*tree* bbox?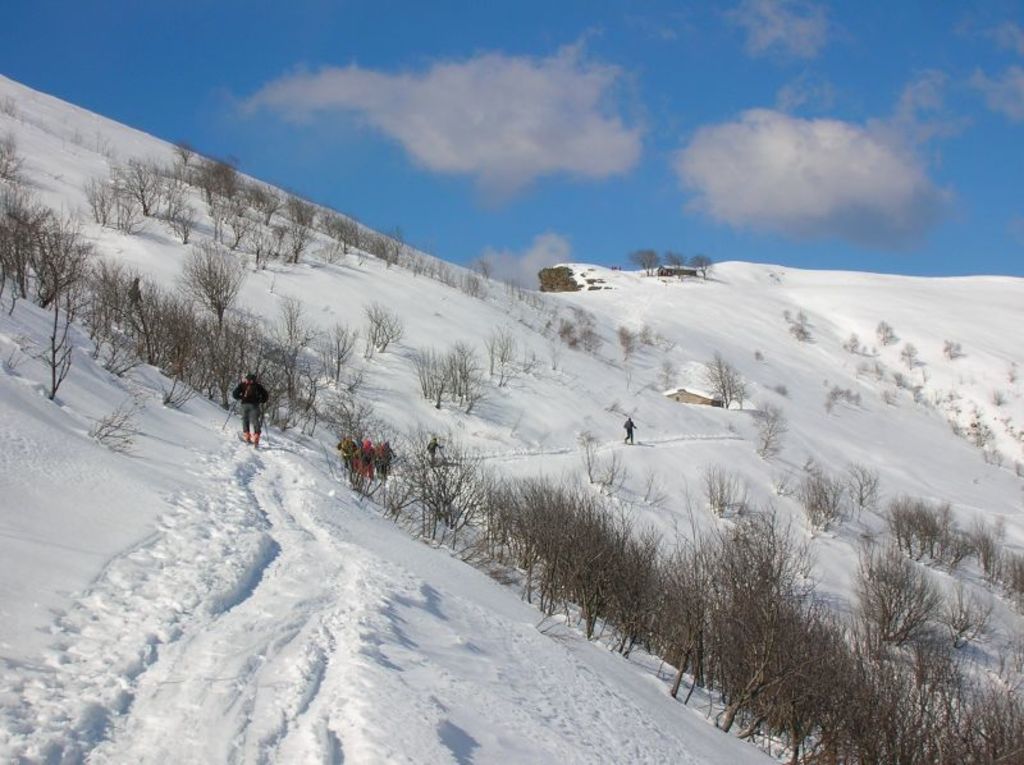
(205,157,239,202)
